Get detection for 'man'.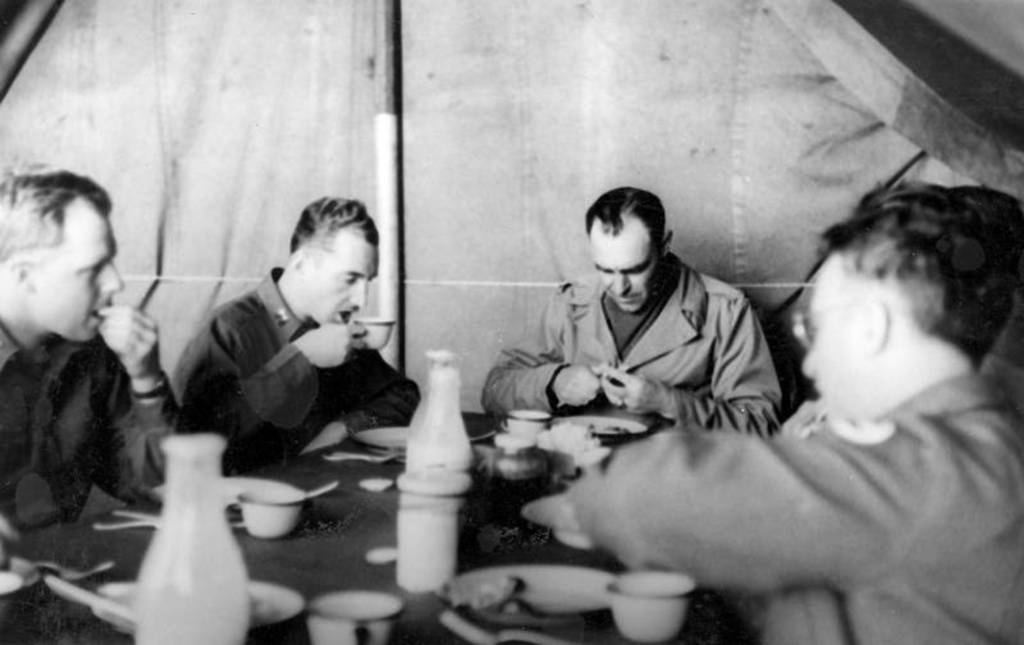
Detection: left=146, top=209, right=424, bottom=486.
